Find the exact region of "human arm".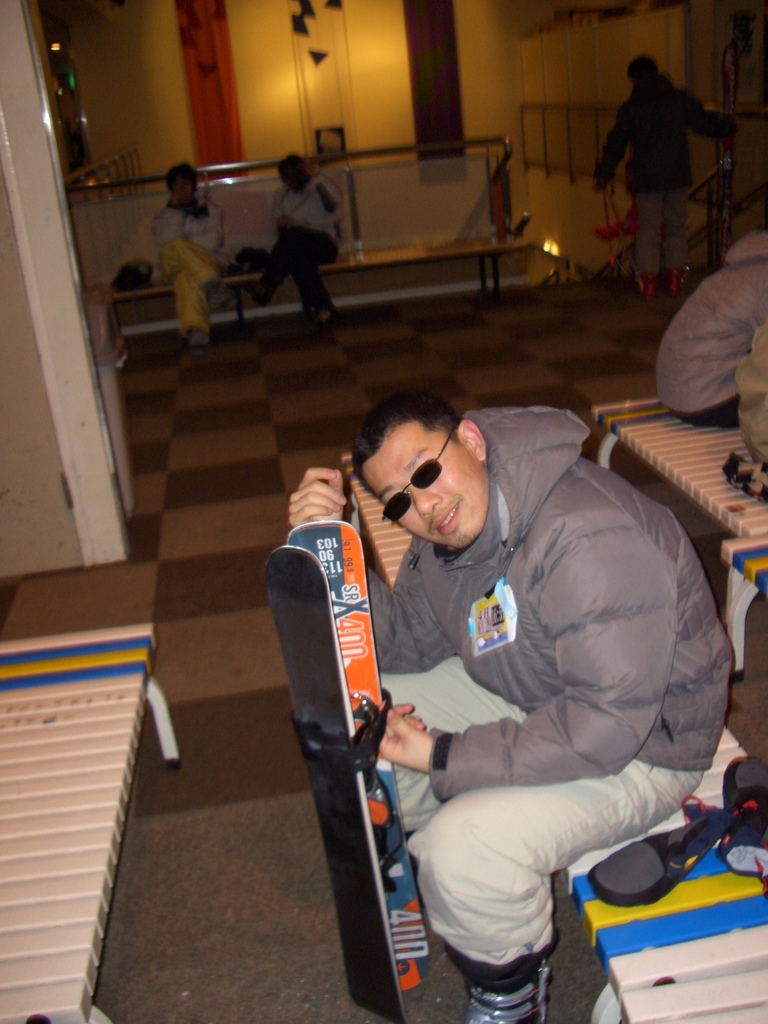
Exact region: [left=592, top=106, right=630, bottom=194].
